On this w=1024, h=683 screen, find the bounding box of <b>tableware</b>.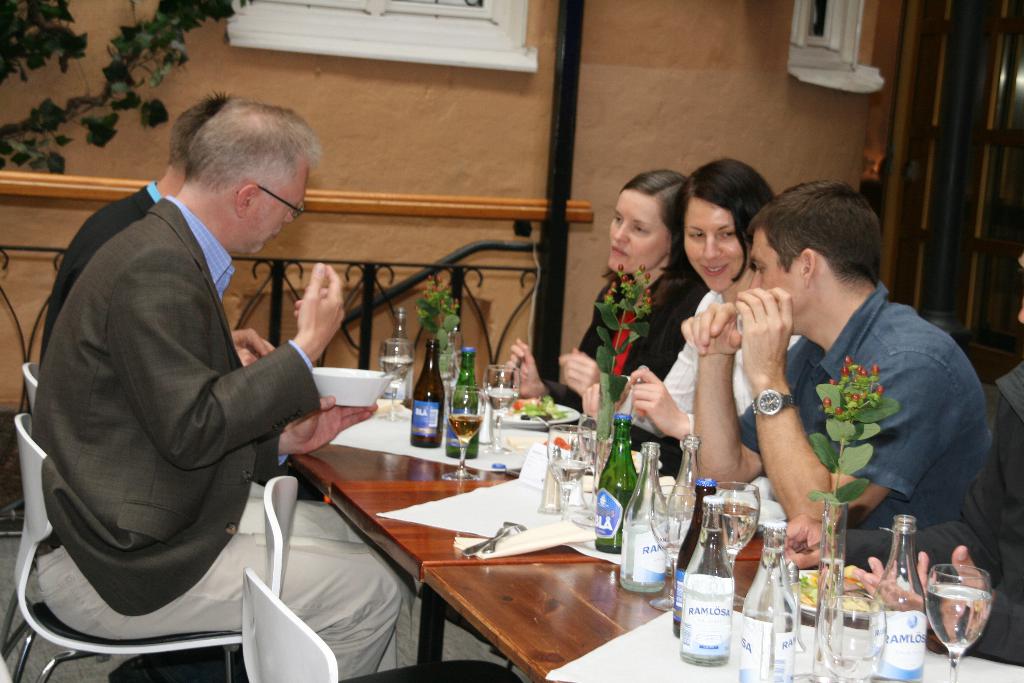
Bounding box: [484, 361, 524, 451].
